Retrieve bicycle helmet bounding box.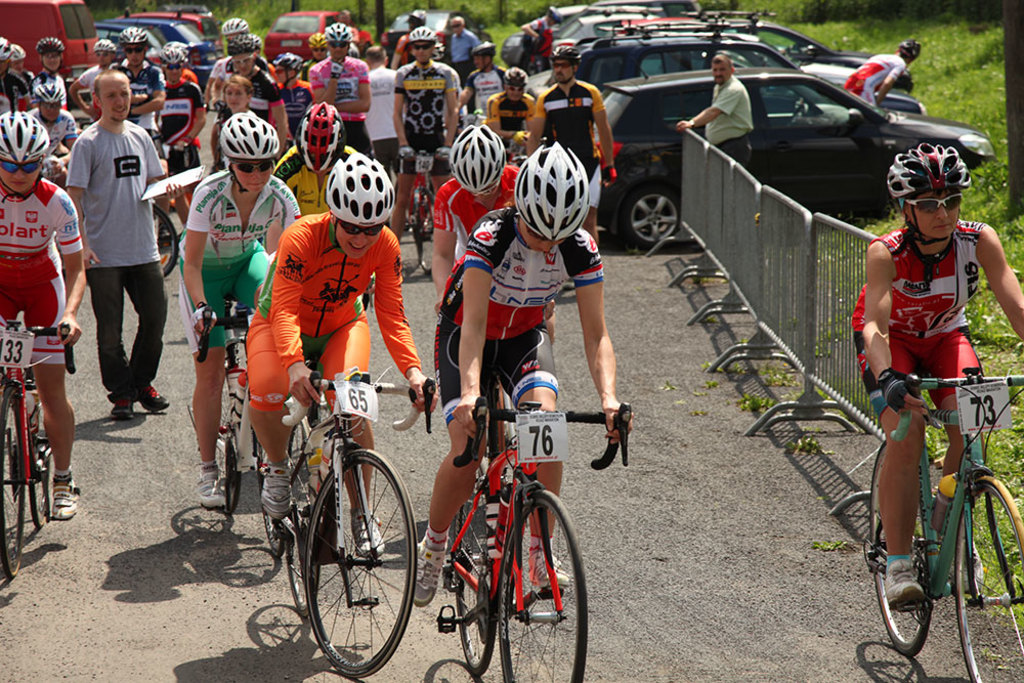
Bounding box: [left=294, top=98, right=340, bottom=170].
